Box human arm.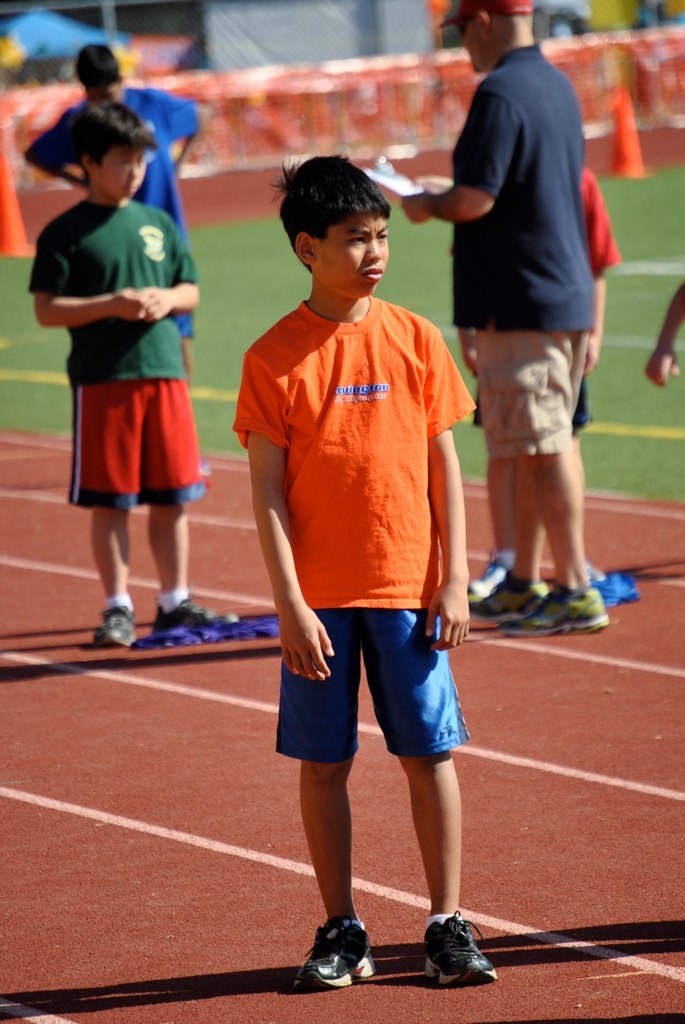
23 228 167 335.
